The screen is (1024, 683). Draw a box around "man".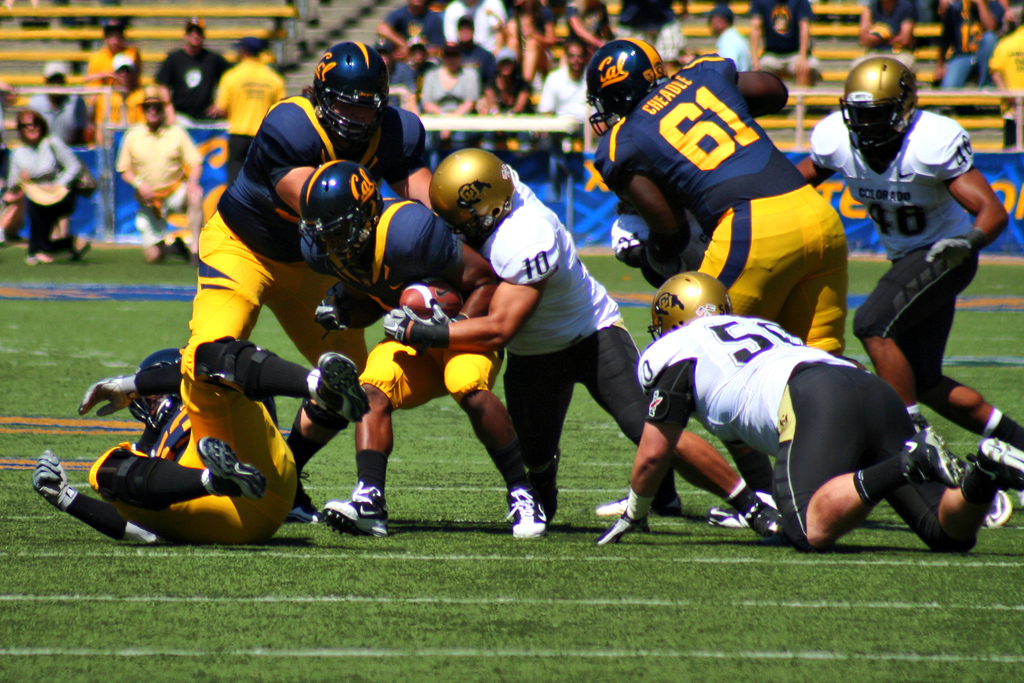
(left=677, top=3, right=751, bottom=78).
